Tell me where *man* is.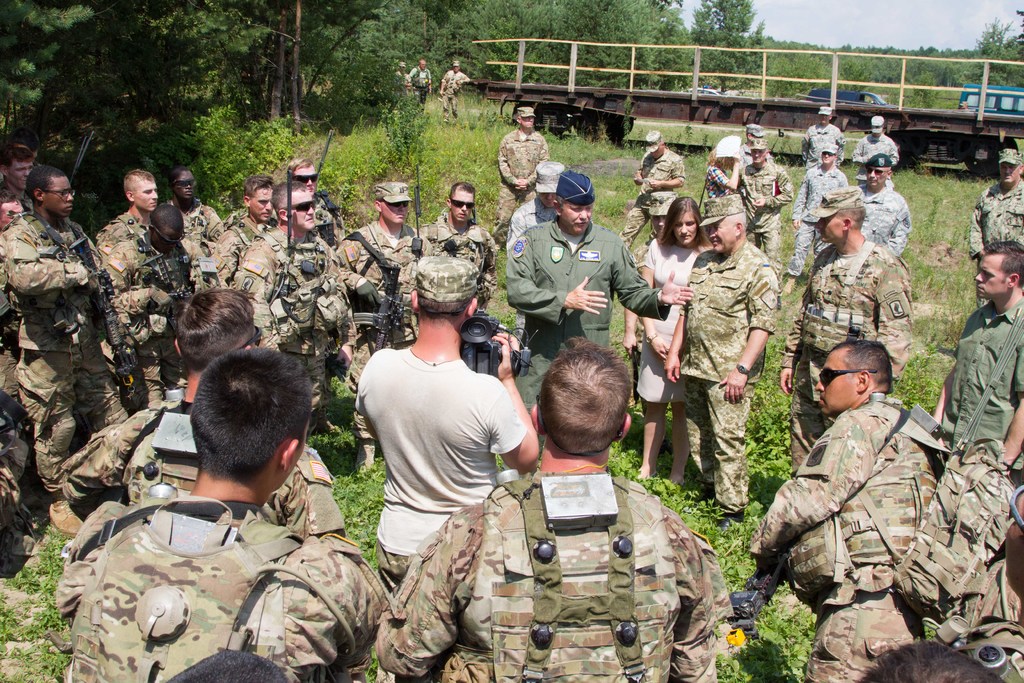
*man* is at <bbox>616, 129, 685, 252</bbox>.
